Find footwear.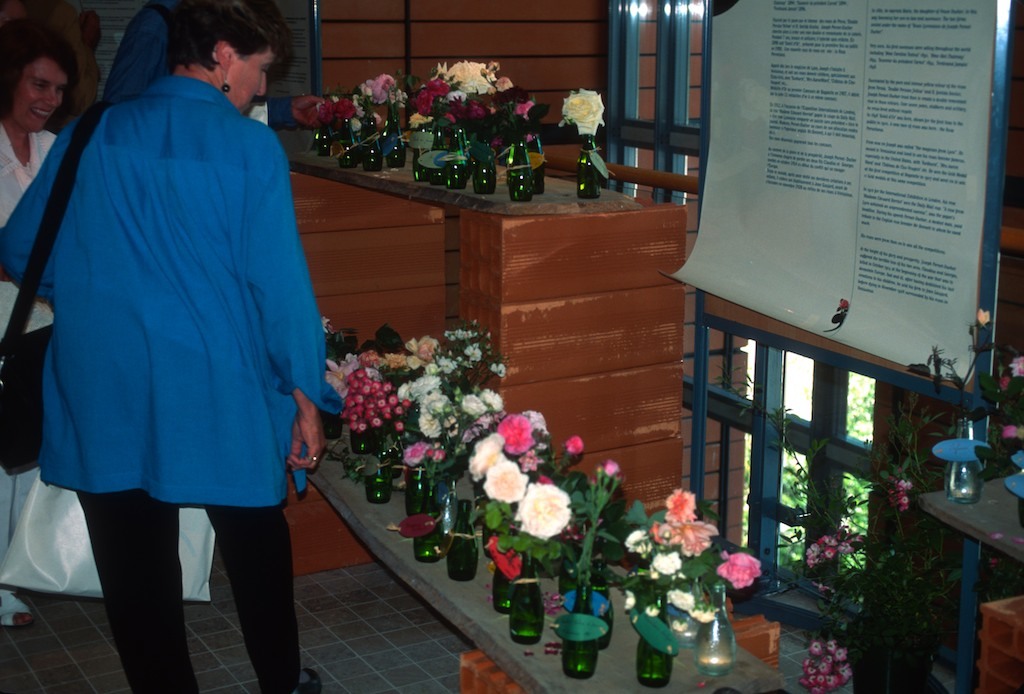
locate(277, 665, 318, 693).
